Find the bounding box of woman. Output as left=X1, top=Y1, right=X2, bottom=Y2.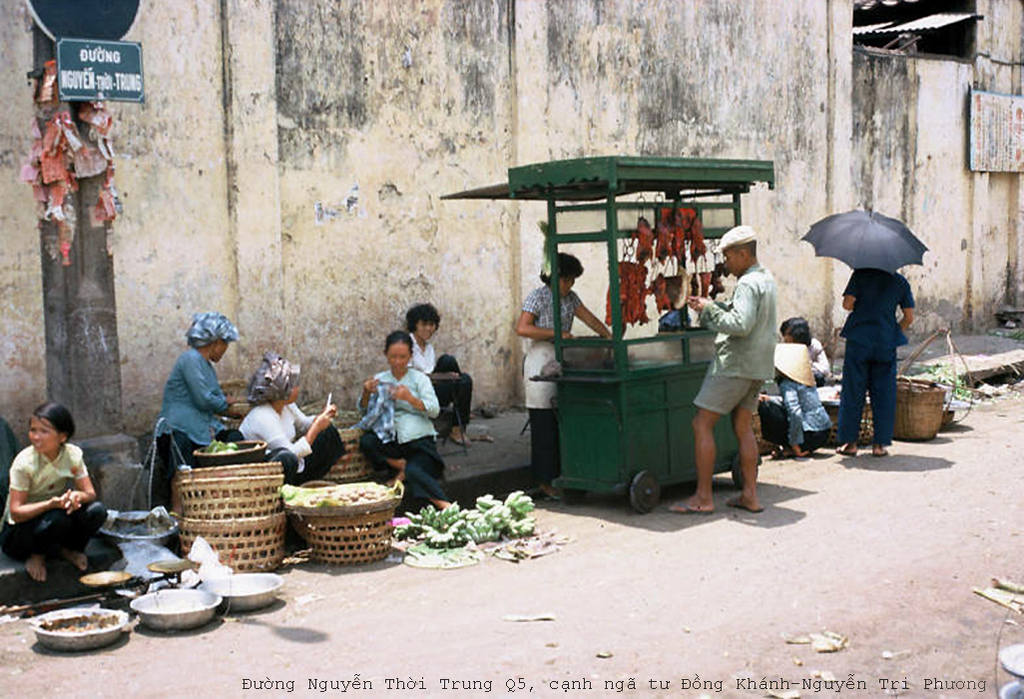
left=690, top=236, right=790, bottom=510.
